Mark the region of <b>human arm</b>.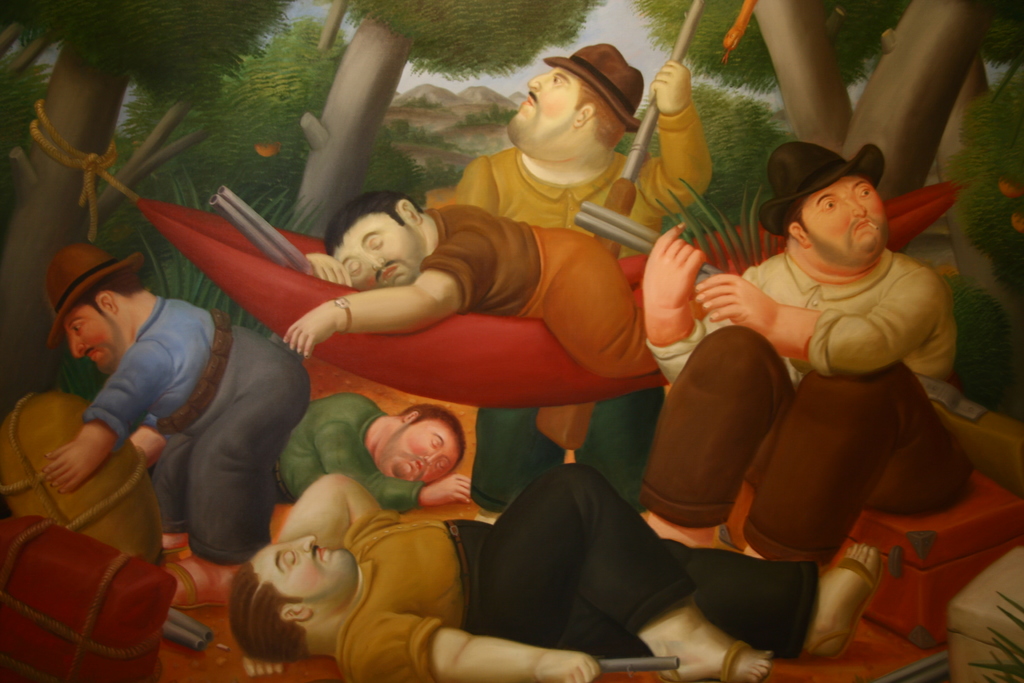
Region: (639,60,708,217).
